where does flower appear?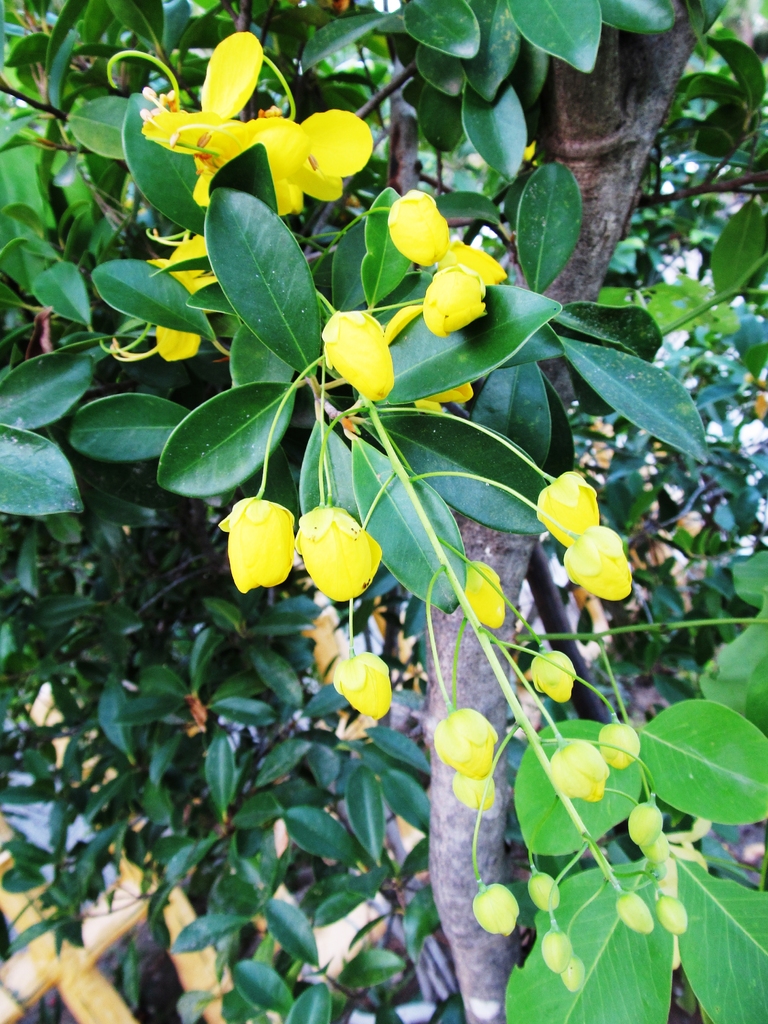
Appears at Rect(527, 870, 566, 913).
